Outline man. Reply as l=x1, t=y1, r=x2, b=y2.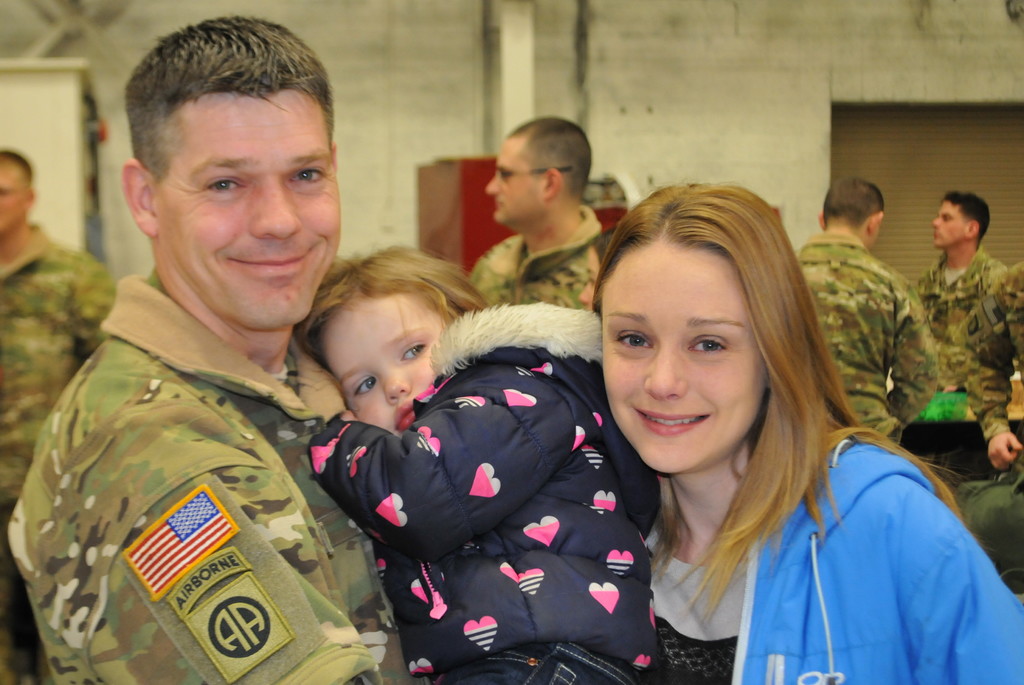
l=914, t=188, r=1010, b=396.
